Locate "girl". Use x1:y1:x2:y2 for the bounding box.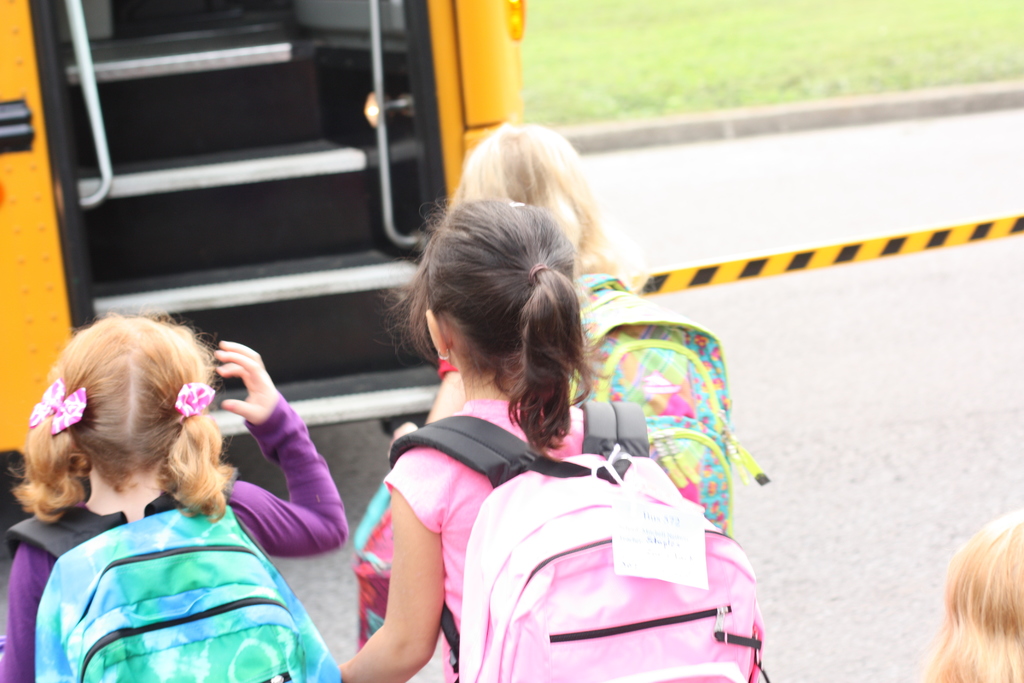
0:299:353:682.
